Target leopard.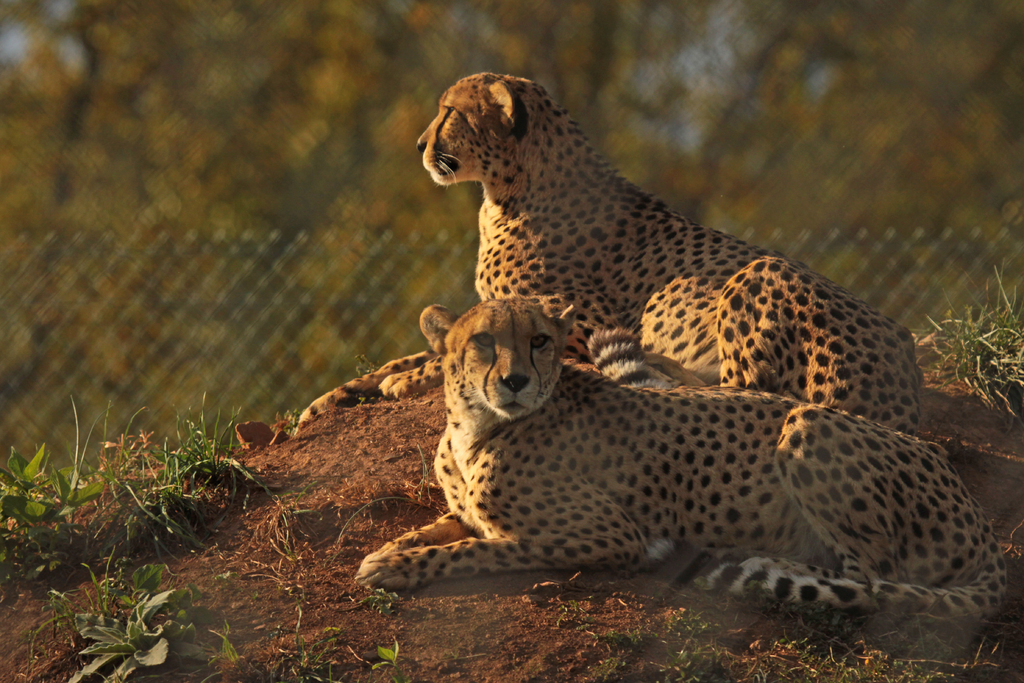
Target region: x1=294, y1=71, x2=919, y2=439.
